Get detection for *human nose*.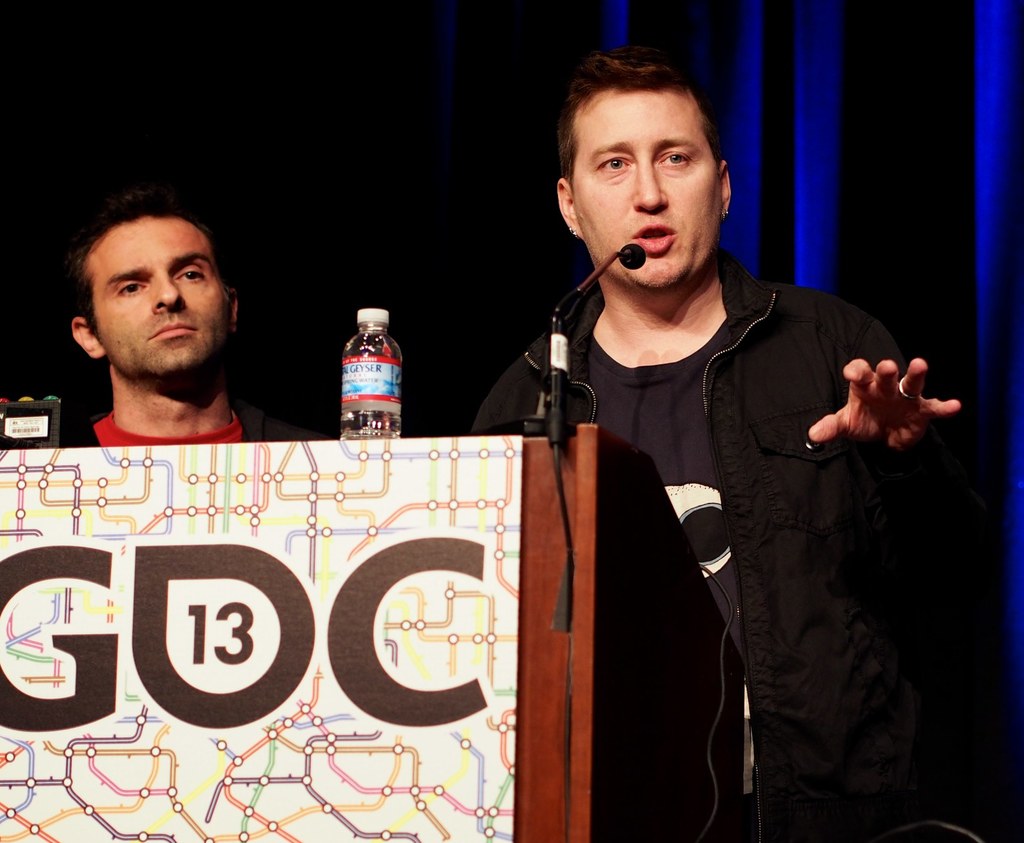
Detection: crop(633, 156, 670, 210).
